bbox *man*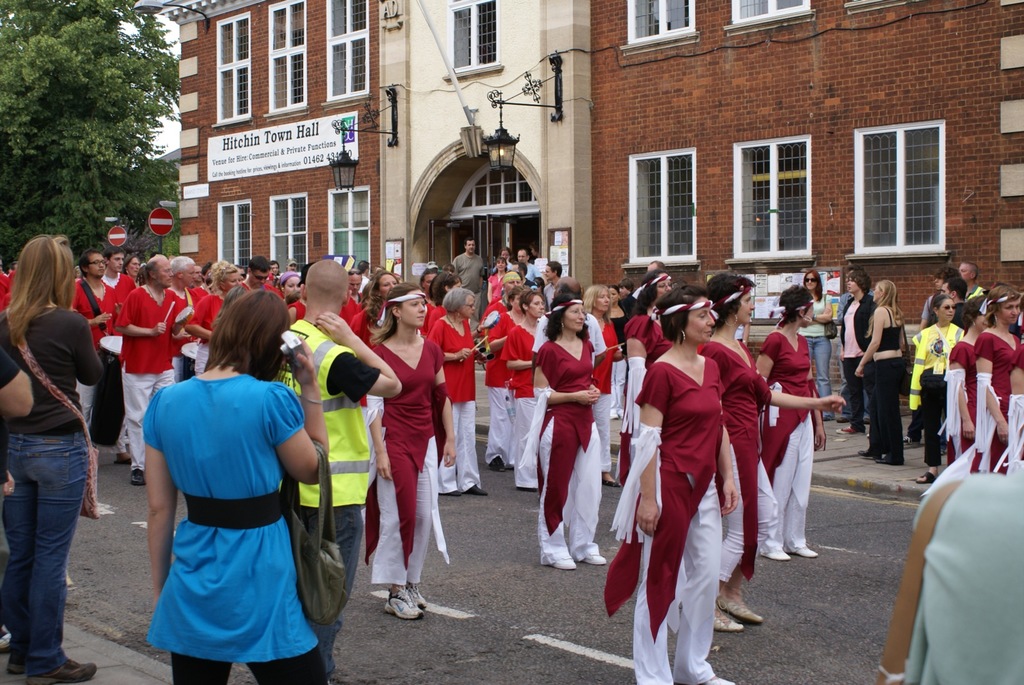
[262,258,394,684]
